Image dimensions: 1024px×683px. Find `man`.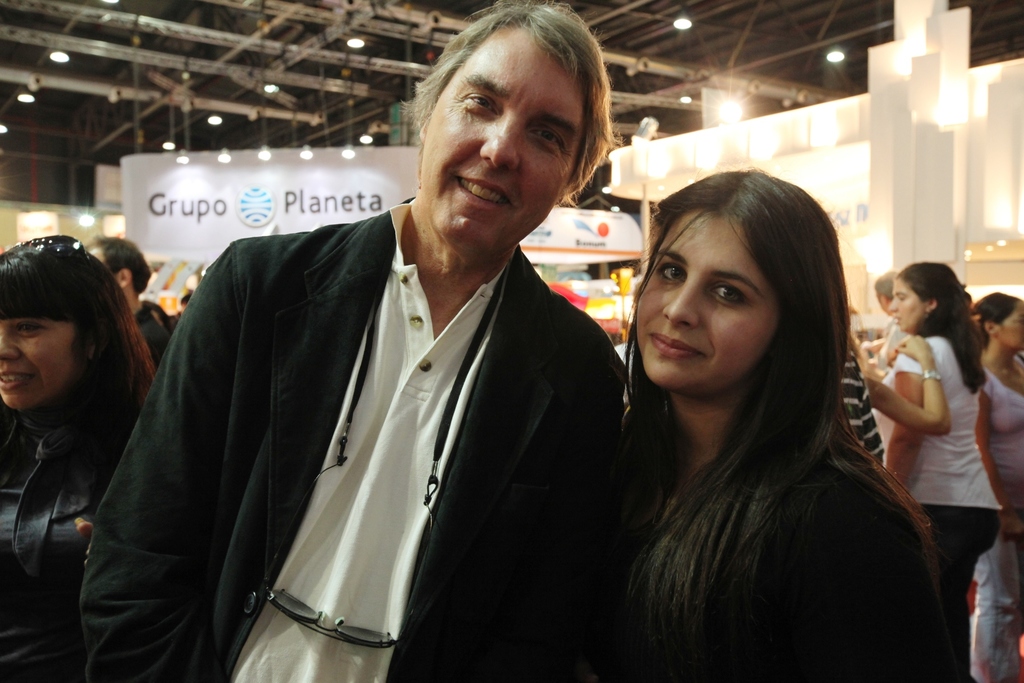
[left=81, top=237, right=172, bottom=362].
